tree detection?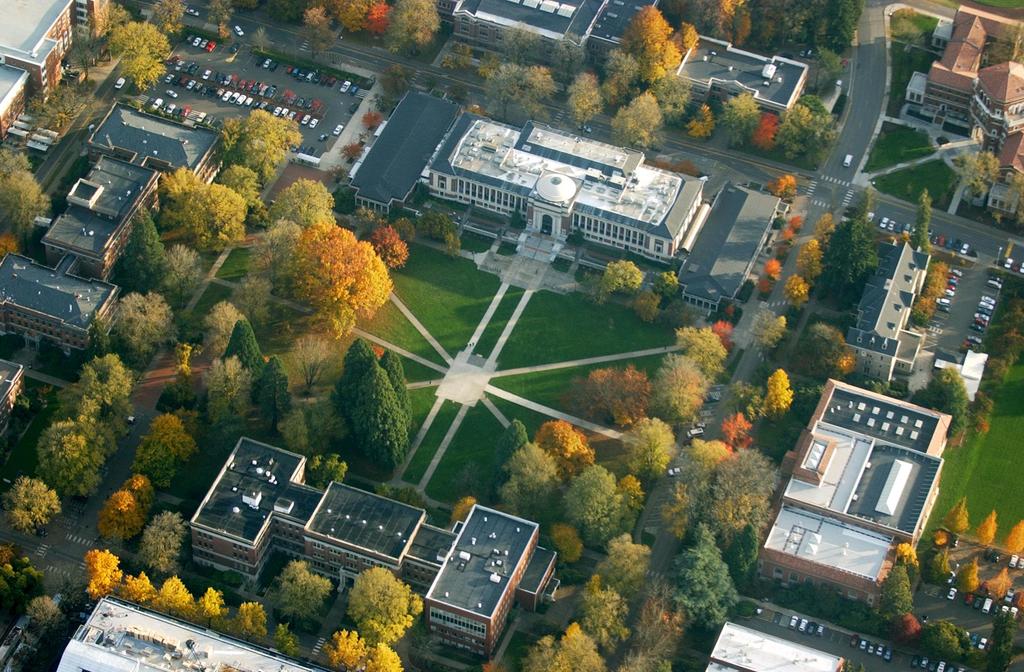
select_region(604, 258, 643, 297)
